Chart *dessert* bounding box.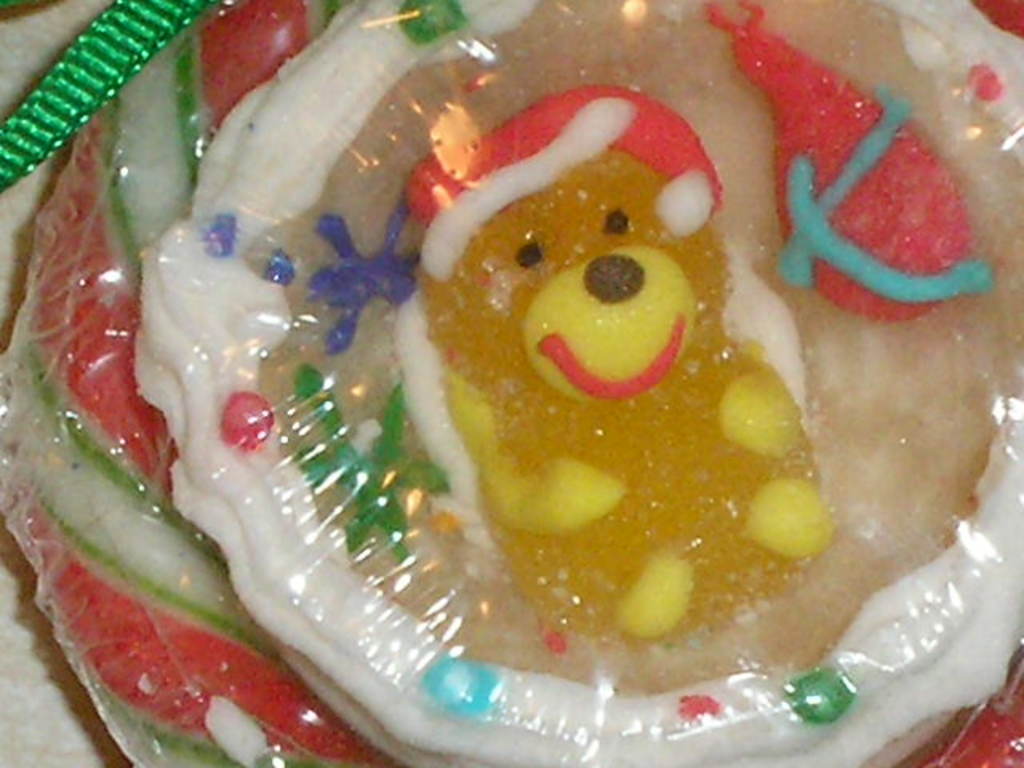
Charted: l=50, t=14, r=1023, b=767.
